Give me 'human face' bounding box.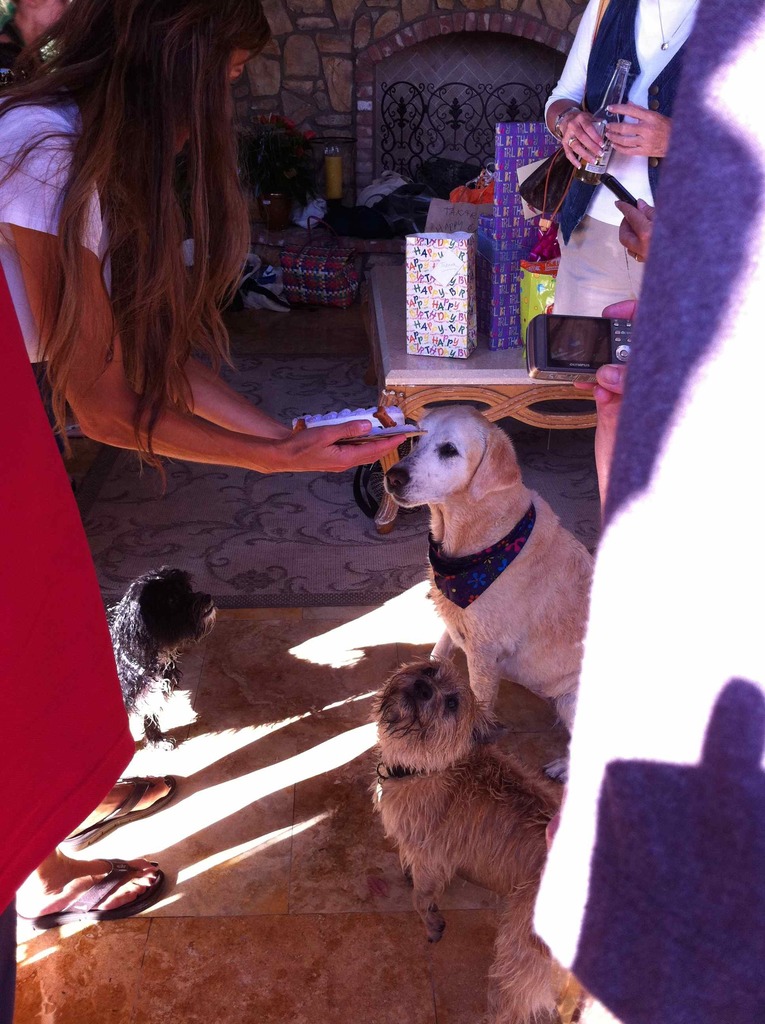
[171, 44, 257, 162].
